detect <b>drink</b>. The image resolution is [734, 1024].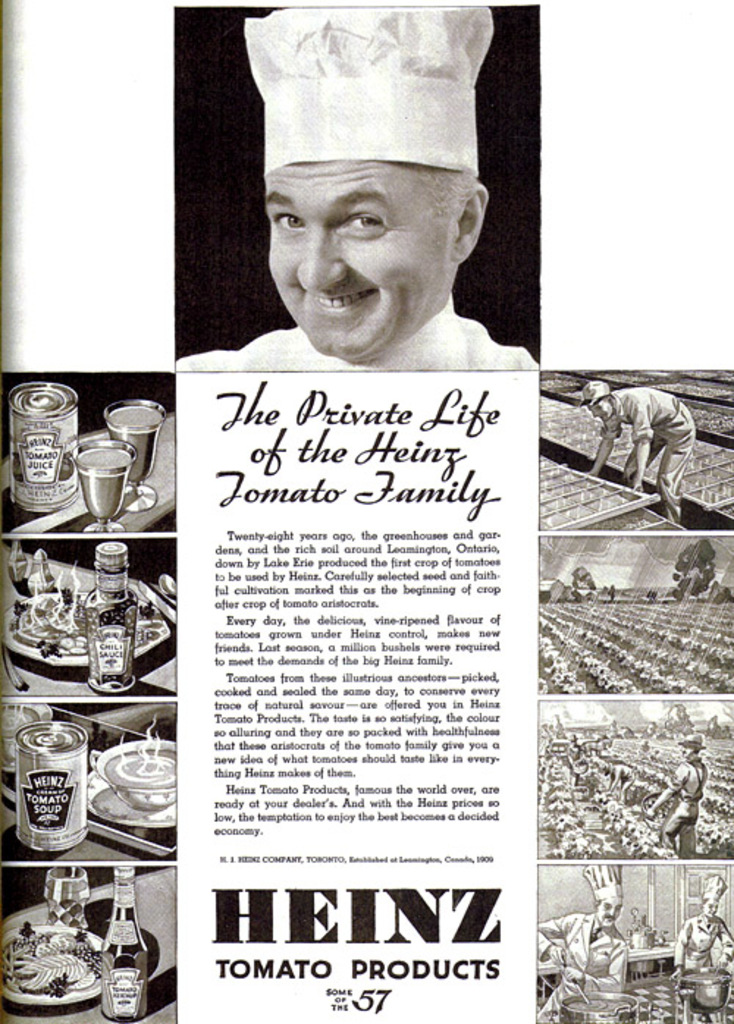
l=112, t=406, r=164, b=483.
